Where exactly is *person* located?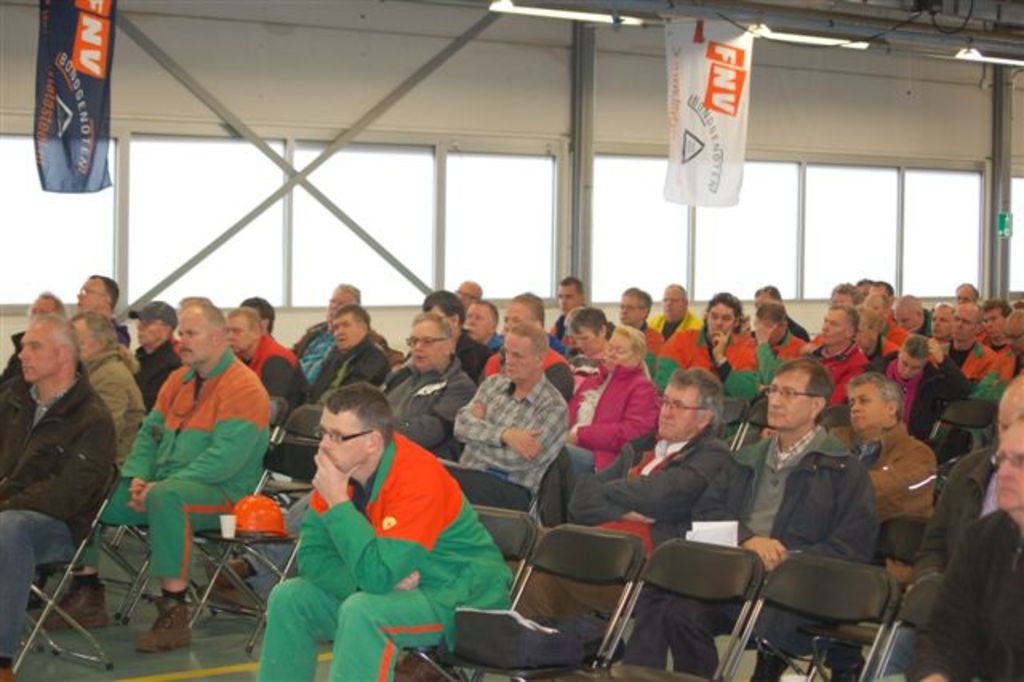
Its bounding box is box=[0, 315, 109, 671].
